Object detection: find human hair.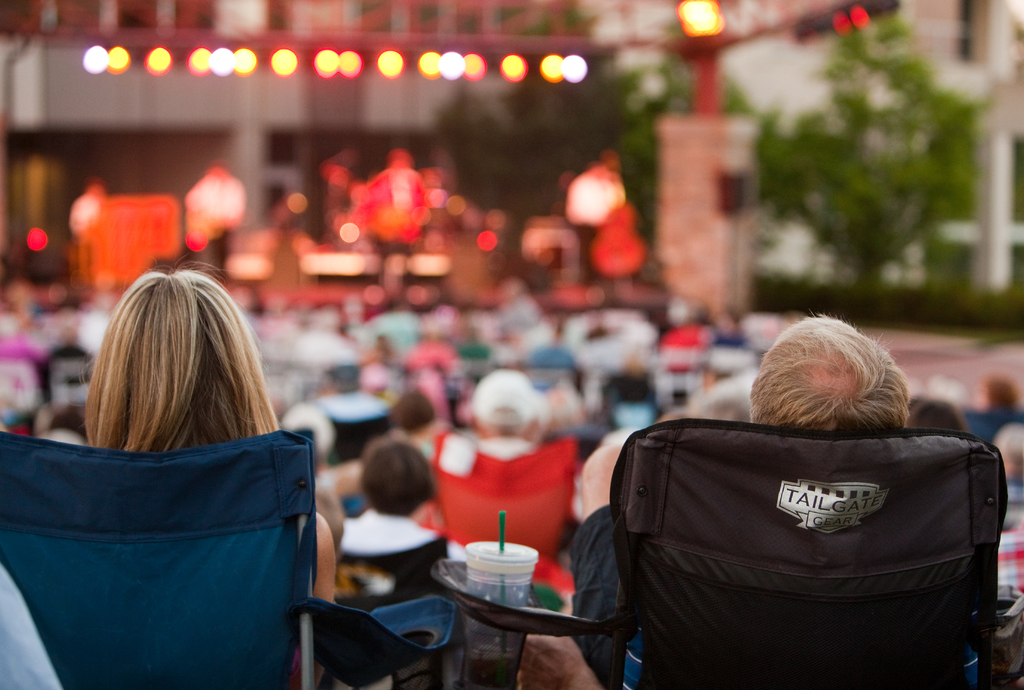
<region>89, 264, 278, 456</region>.
